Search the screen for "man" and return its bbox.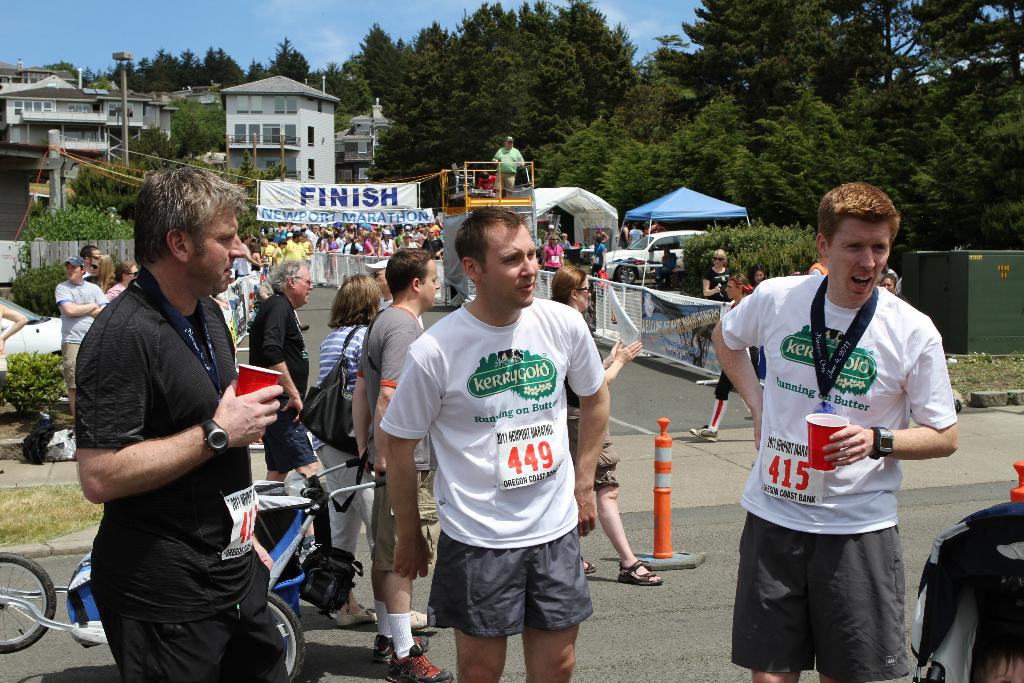
Found: detection(72, 245, 102, 277).
